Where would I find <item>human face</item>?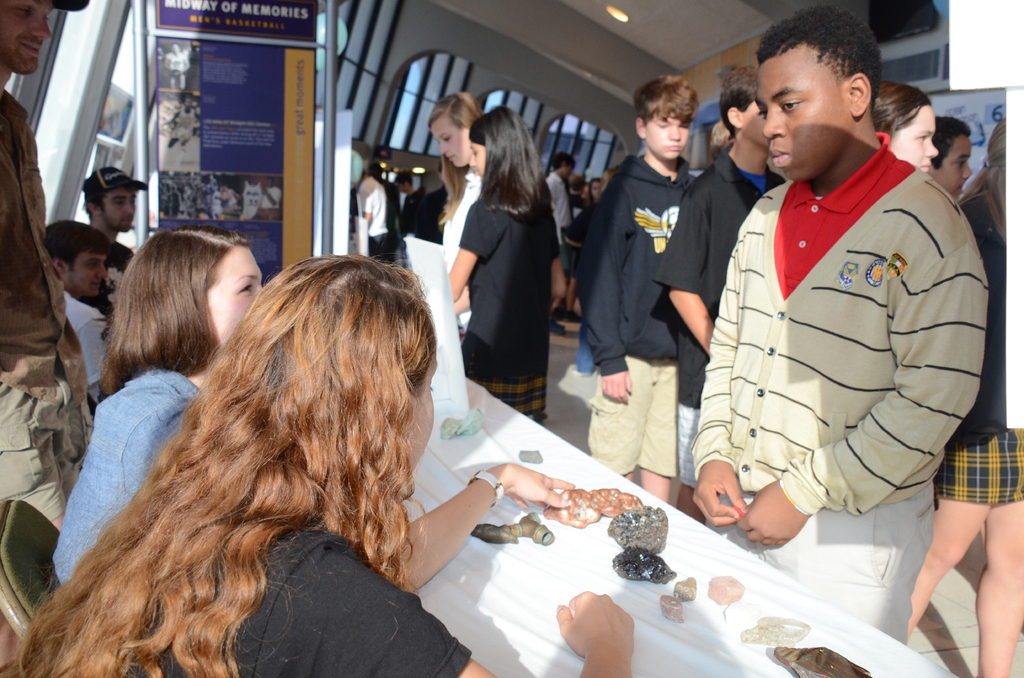
At {"left": 207, "top": 246, "right": 261, "bottom": 340}.
